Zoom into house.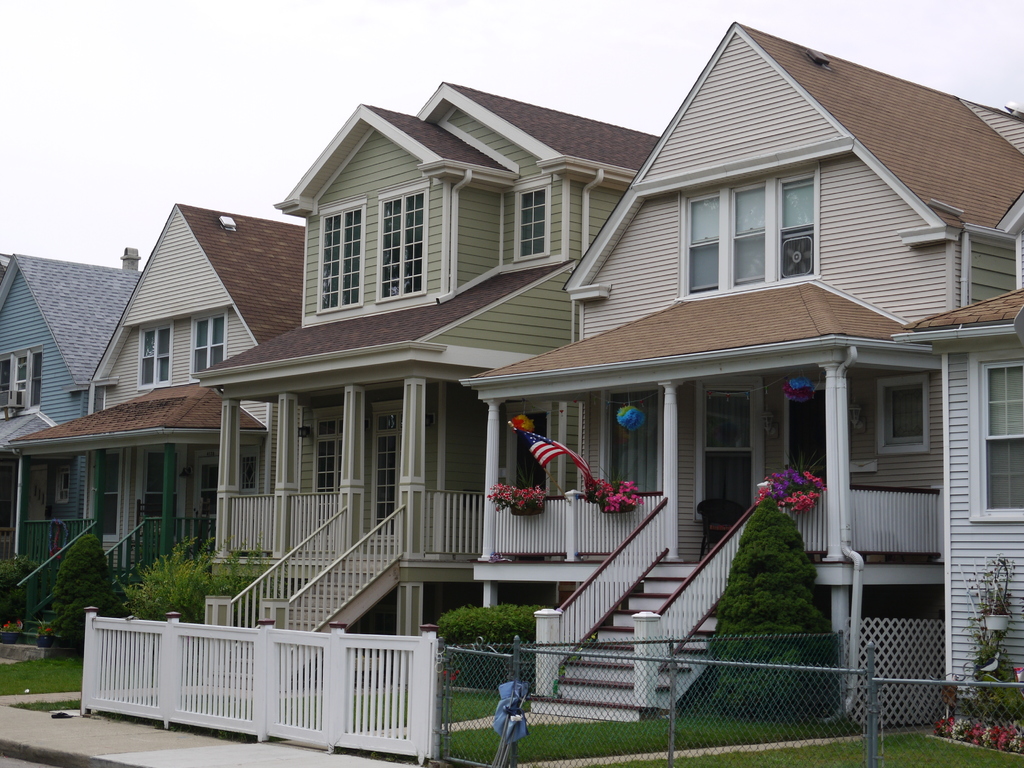
Zoom target: 3:199:305:592.
